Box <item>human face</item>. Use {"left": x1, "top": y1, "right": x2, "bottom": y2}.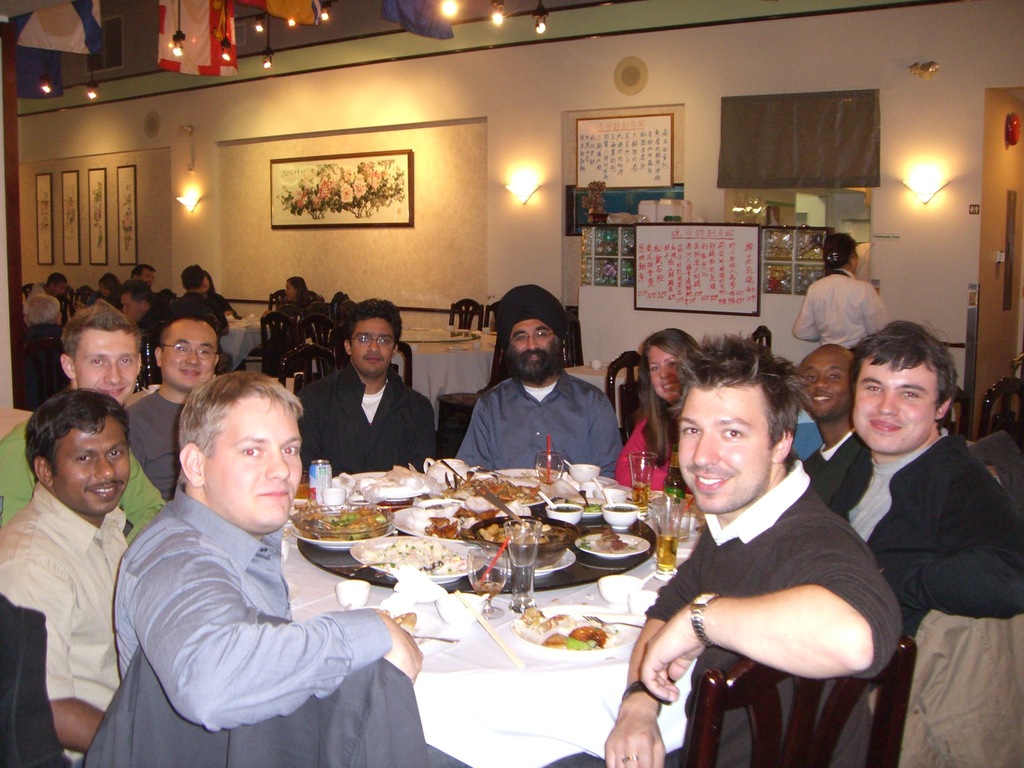
{"left": 649, "top": 346, "right": 679, "bottom": 403}.
